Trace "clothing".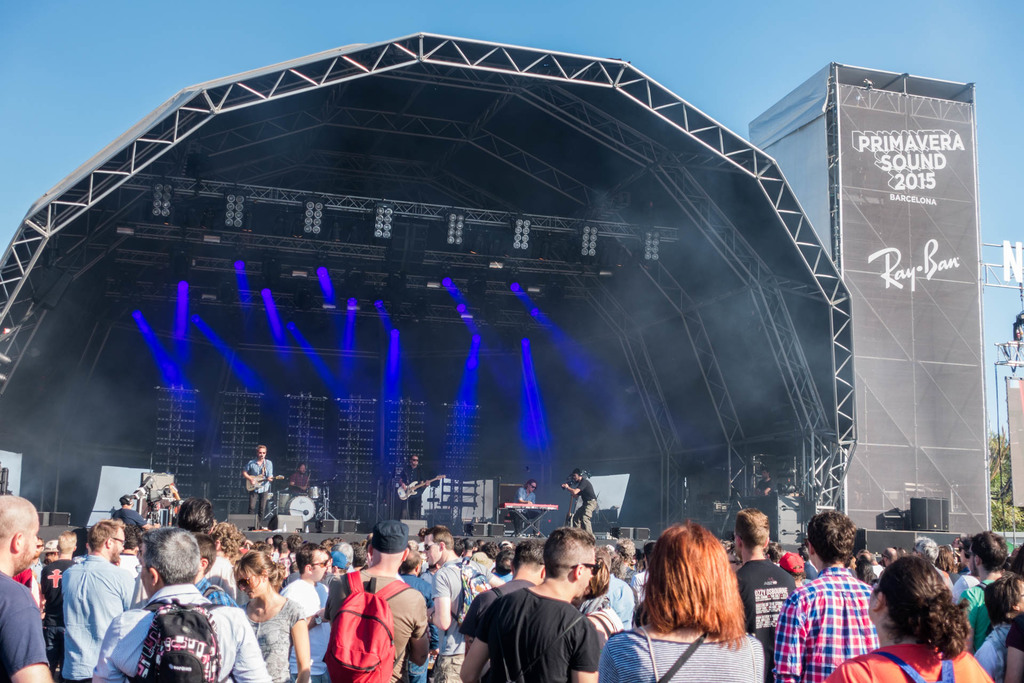
Traced to region(509, 486, 540, 534).
